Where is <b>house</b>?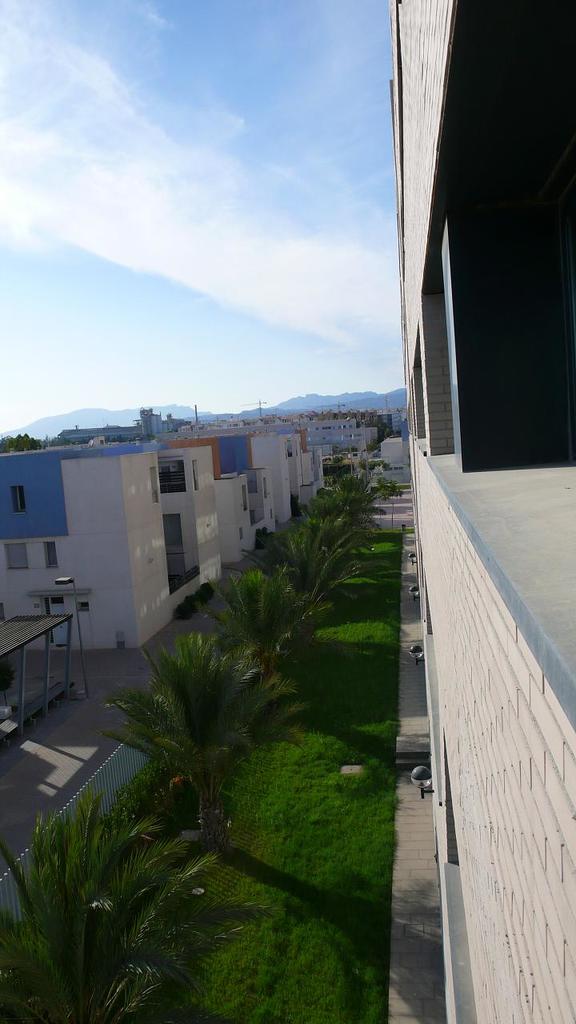
box(106, 425, 234, 602).
